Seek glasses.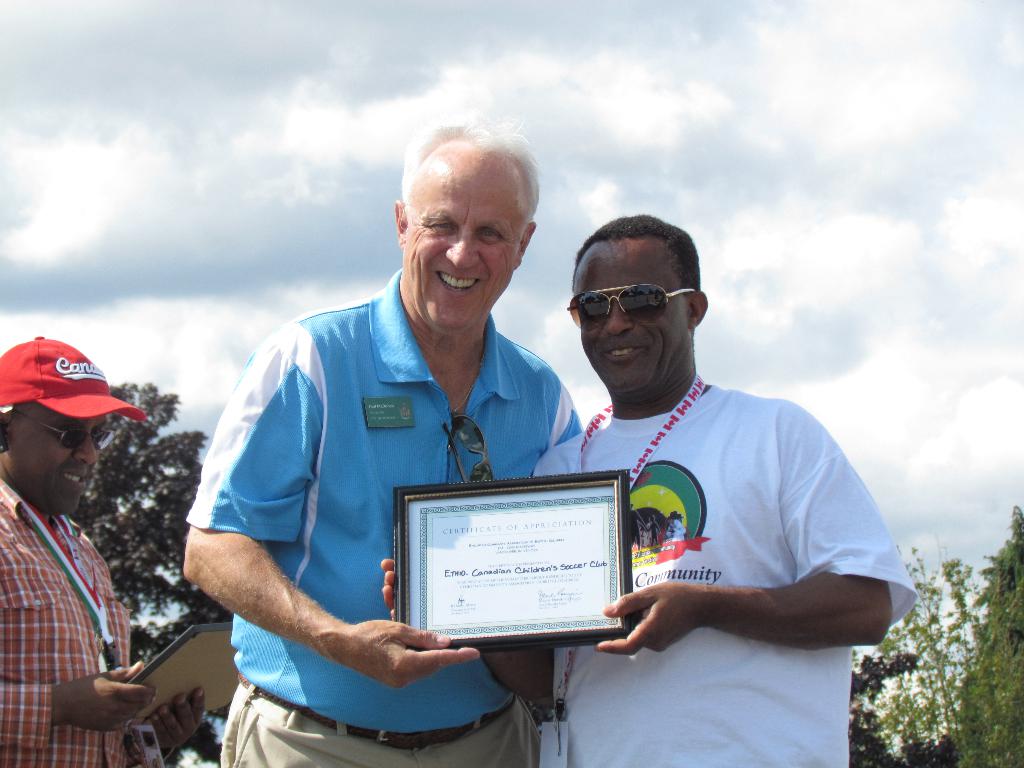
box=[15, 409, 109, 454].
